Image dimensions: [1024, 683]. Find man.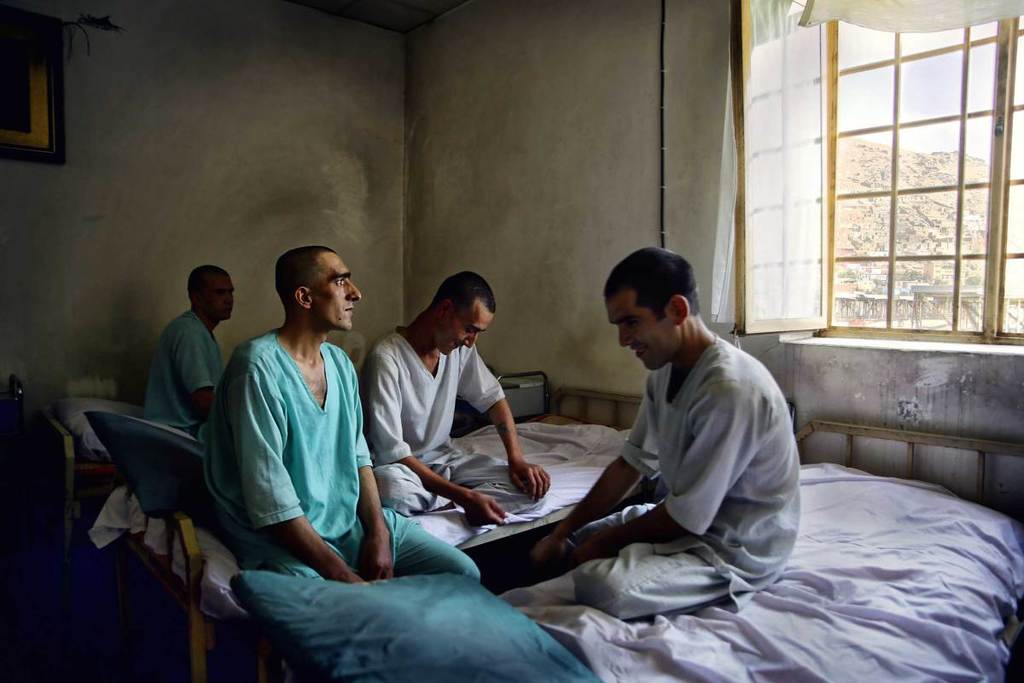
(left=352, top=270, right=561, bottom=542).
